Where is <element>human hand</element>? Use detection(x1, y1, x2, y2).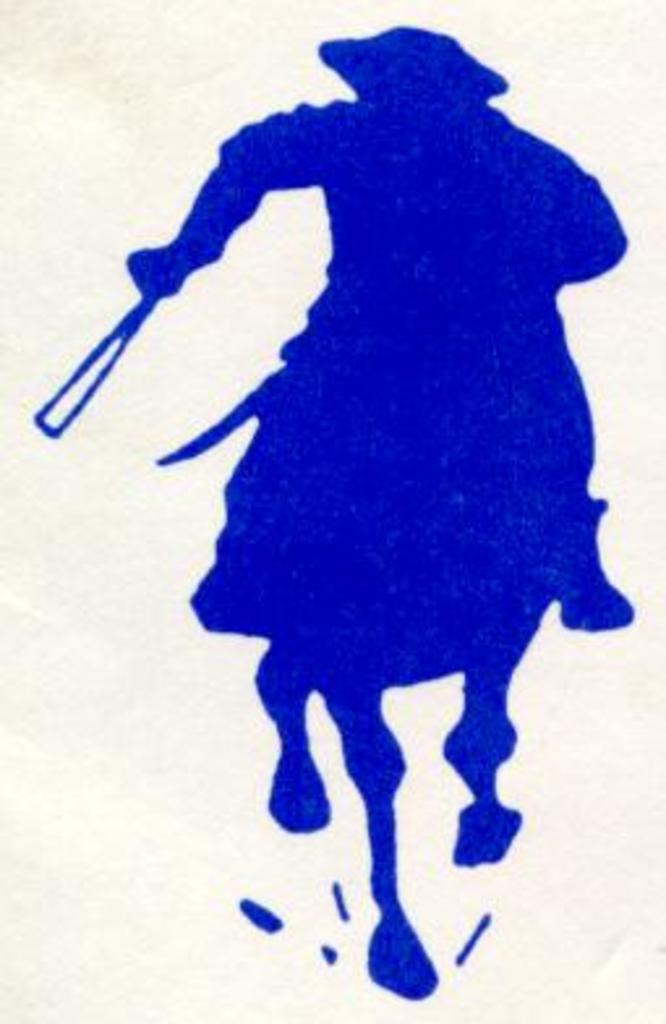
detection(120, 248, 193, 277).
